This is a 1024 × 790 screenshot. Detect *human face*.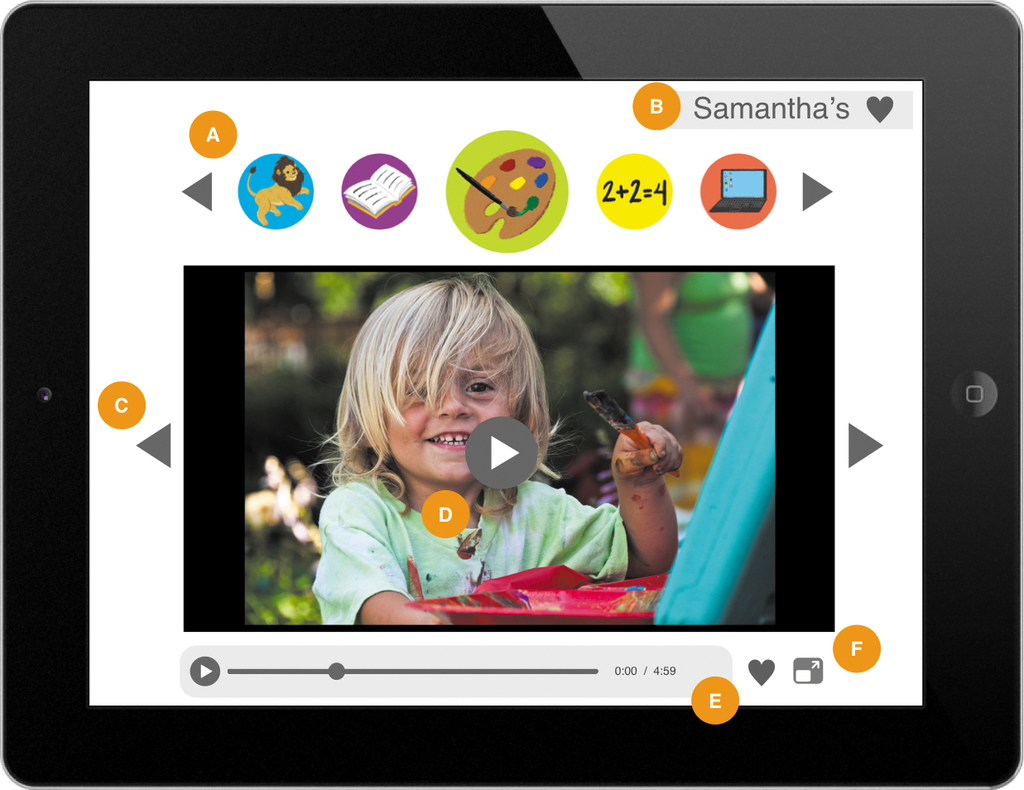
382 339 529 485.
